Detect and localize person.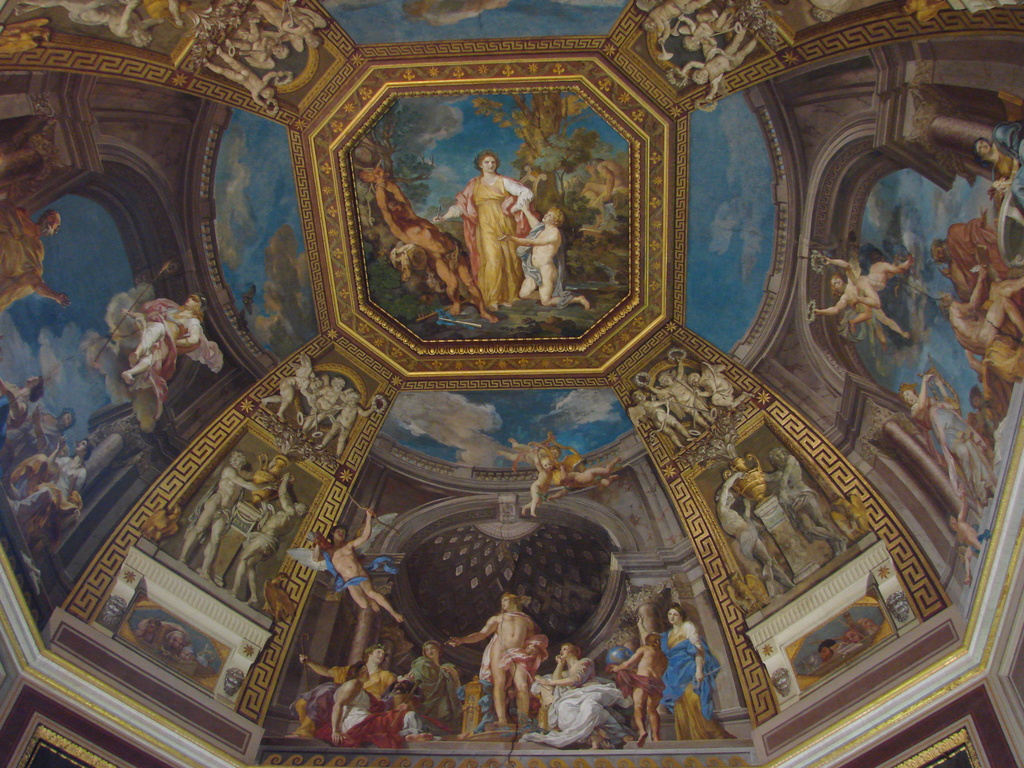
Localized at x1=303, y1=378, x2=348, y2=434.
